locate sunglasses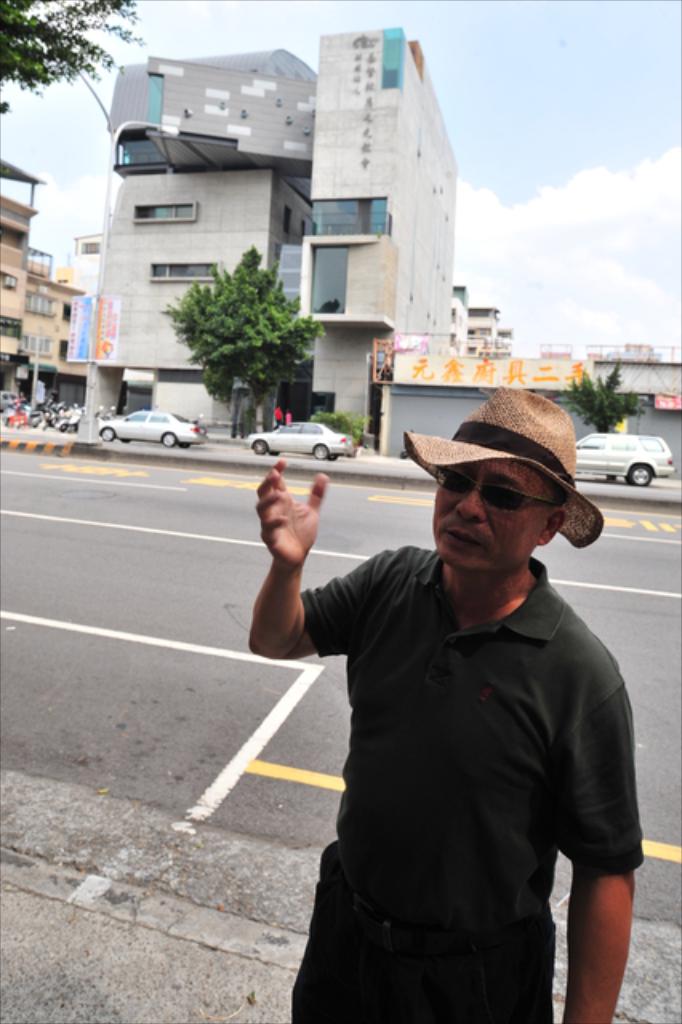
(x1=415, y1=462, x2=562, y2=520)
